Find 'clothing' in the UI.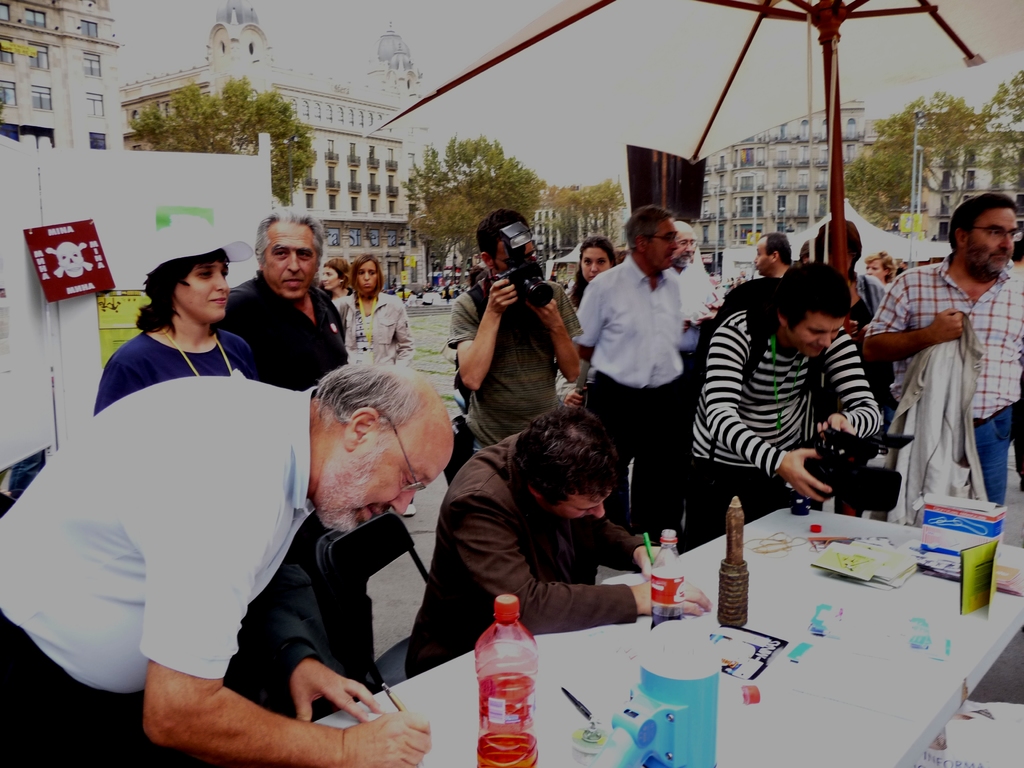
UI element at [876,257,1023,516].
